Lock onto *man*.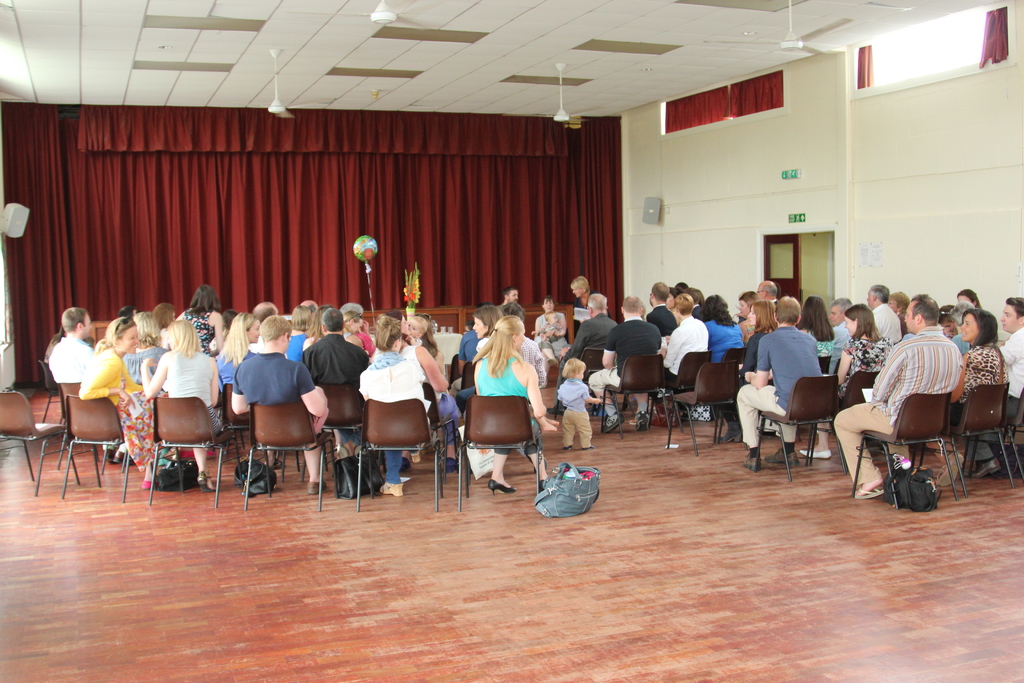
Locked: 735, 295, 824, 470.
